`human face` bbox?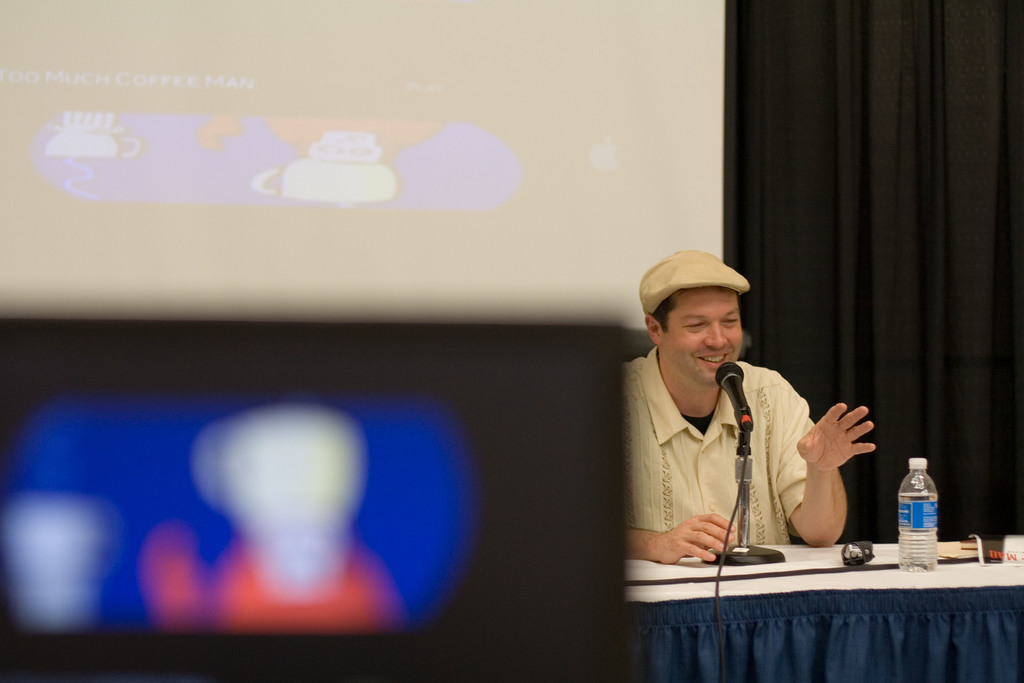
[657,283,765,379]
